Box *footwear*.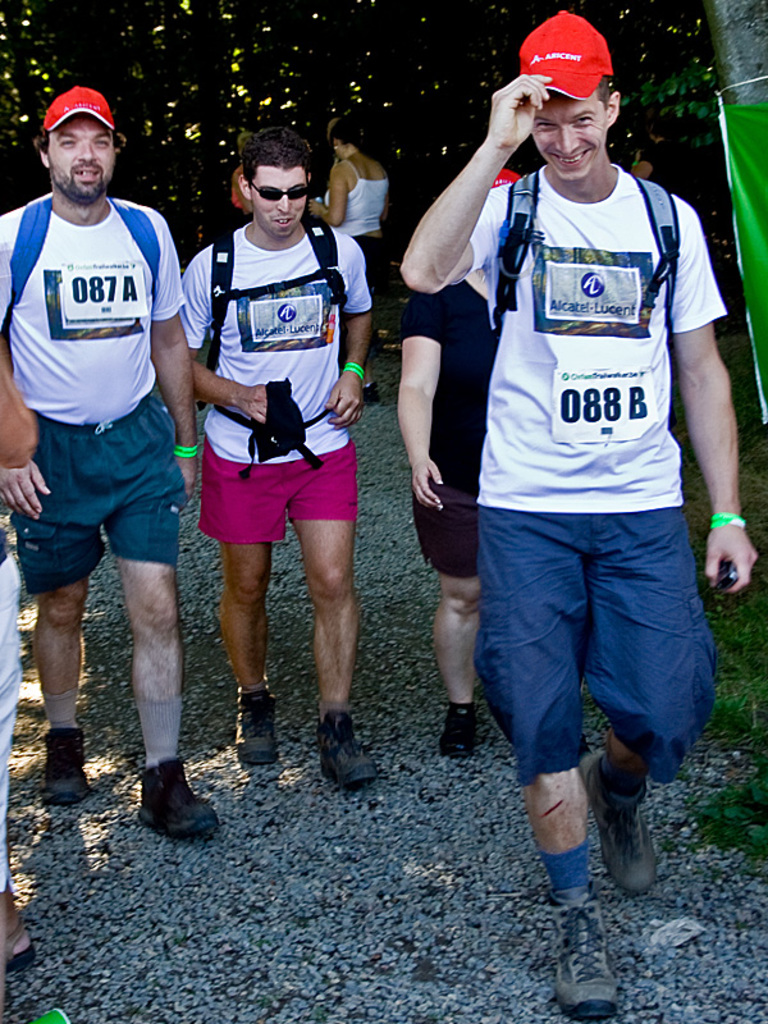
<region>319, 704, 376, 785</region>.
